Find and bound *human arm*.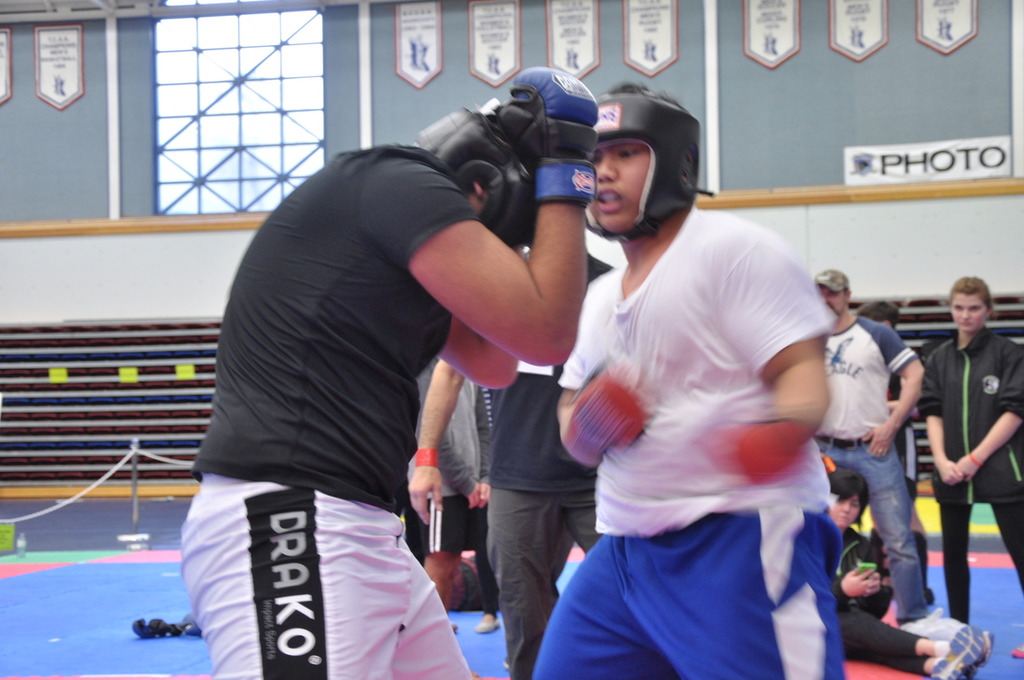
Bound: <box>862,327,925,457</box>.
